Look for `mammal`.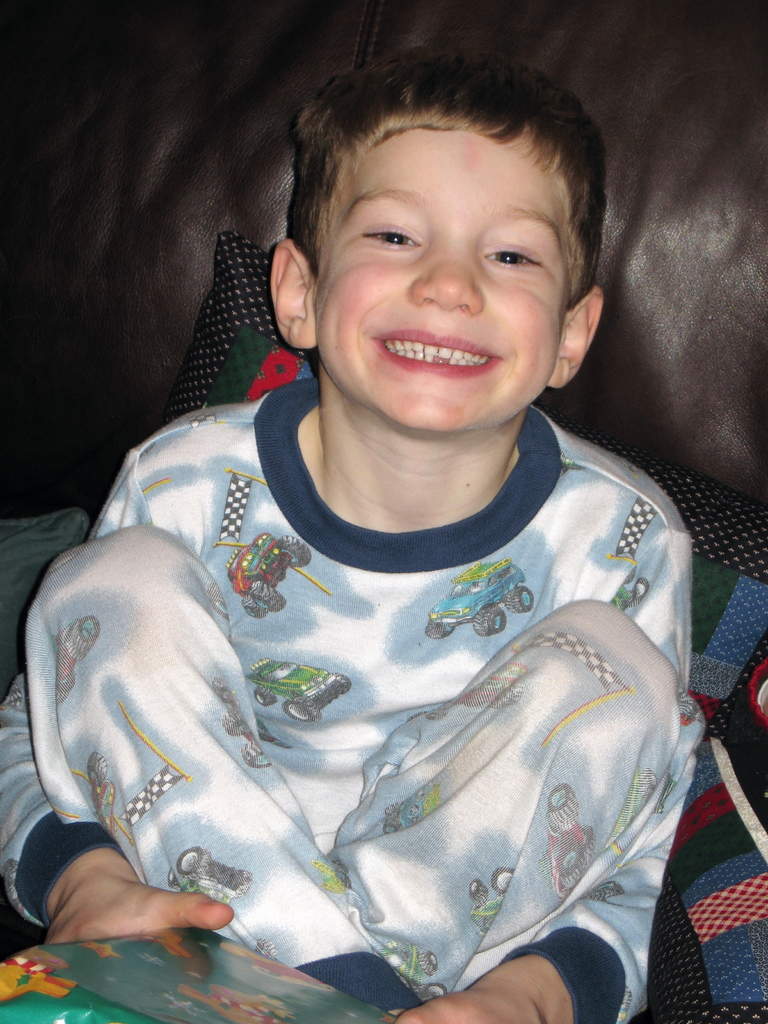
Found: bbox(19, 78, 759, 994).
